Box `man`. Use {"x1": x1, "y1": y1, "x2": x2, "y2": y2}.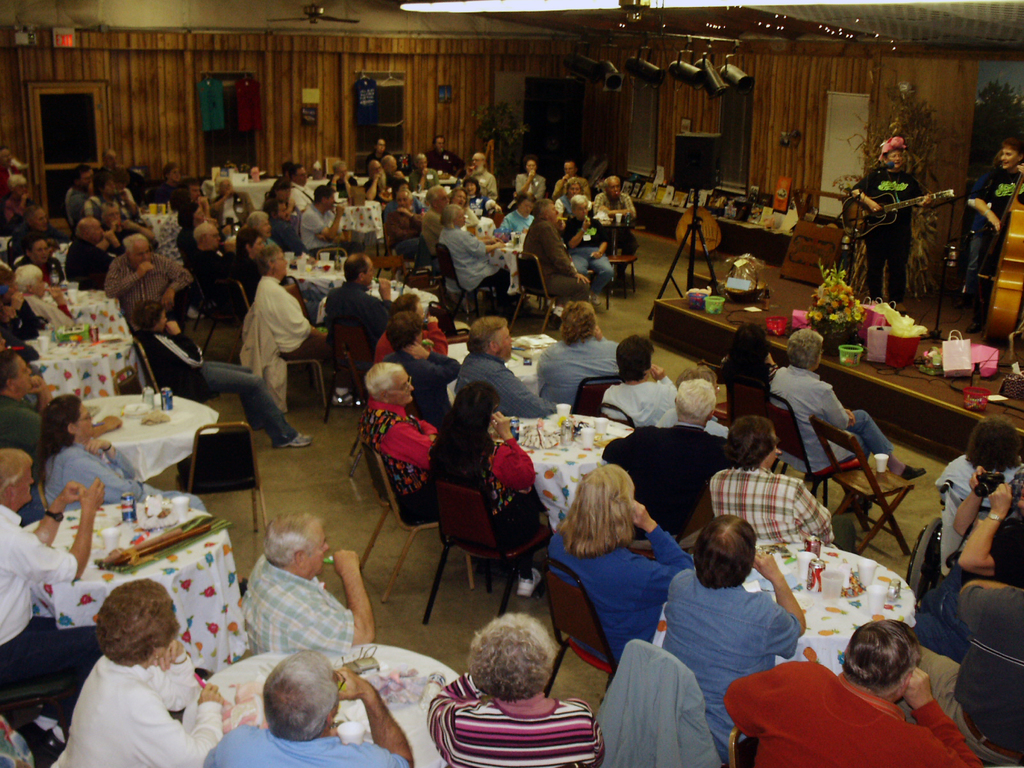
{"x1": 706, "y1": 416, "x2": 857, "y2": 555}.
